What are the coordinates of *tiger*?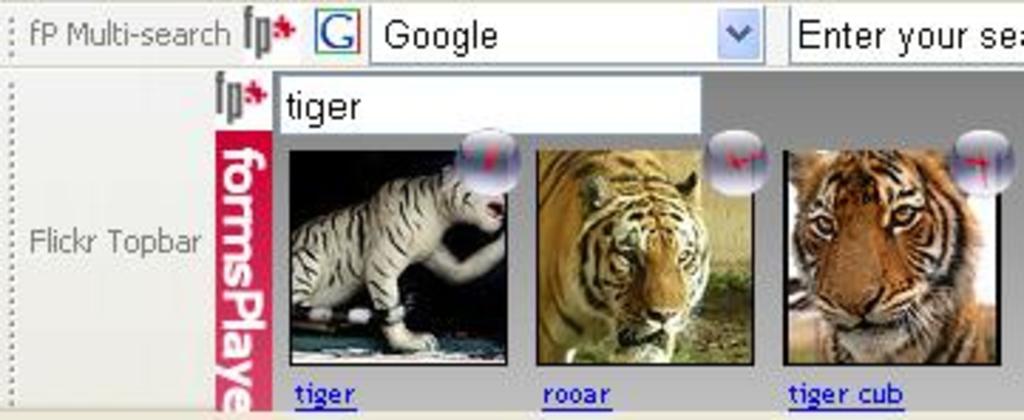
<box>786,150,998,363</box>.
